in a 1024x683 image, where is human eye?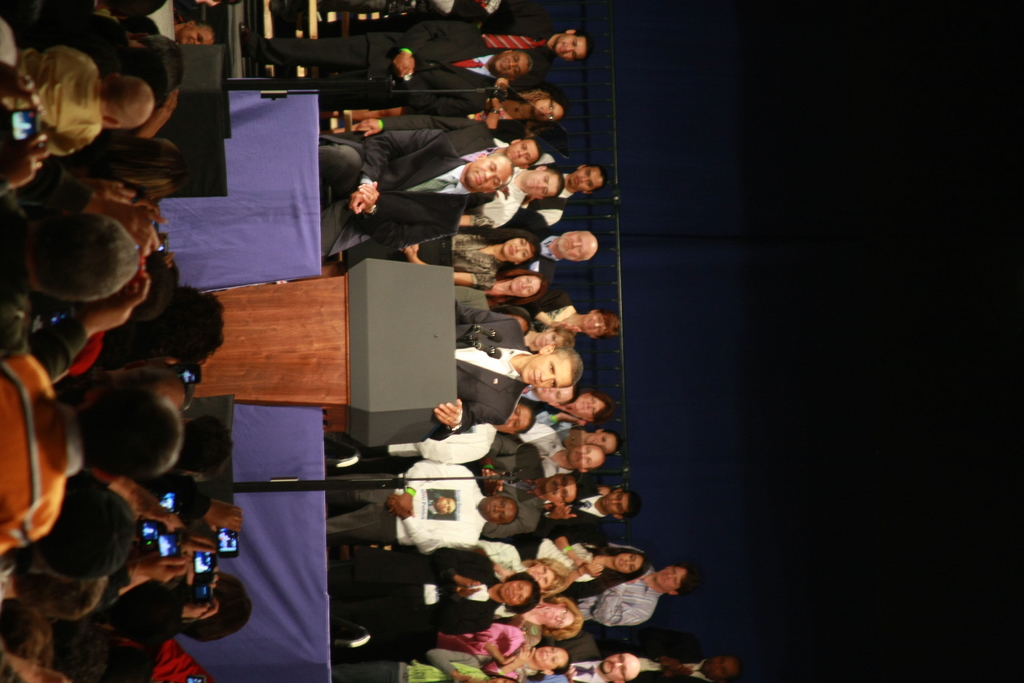
l=516, t=583, r=524, b=588.
